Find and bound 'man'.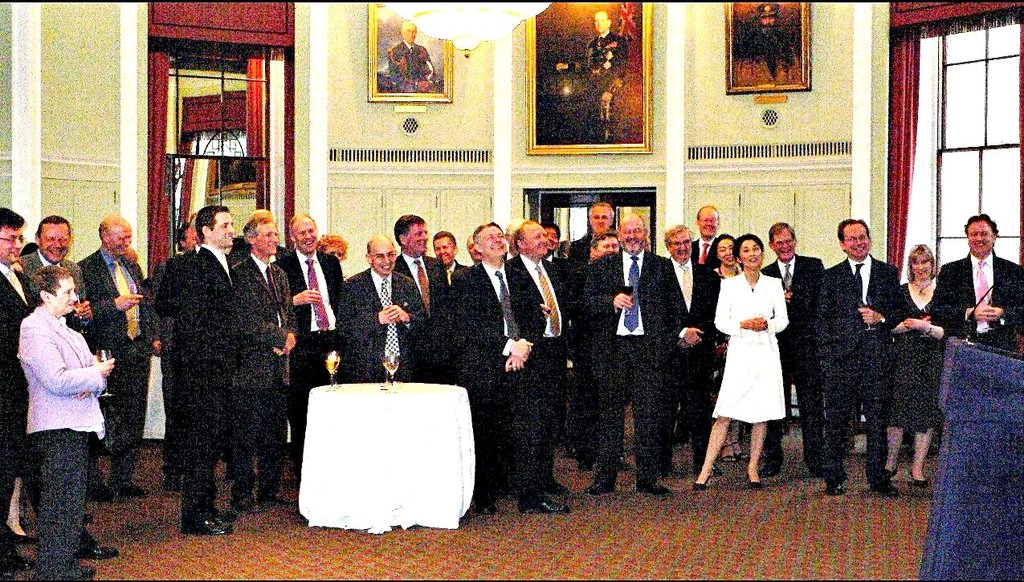
Bound: rect(75, 213, 157, 500).
